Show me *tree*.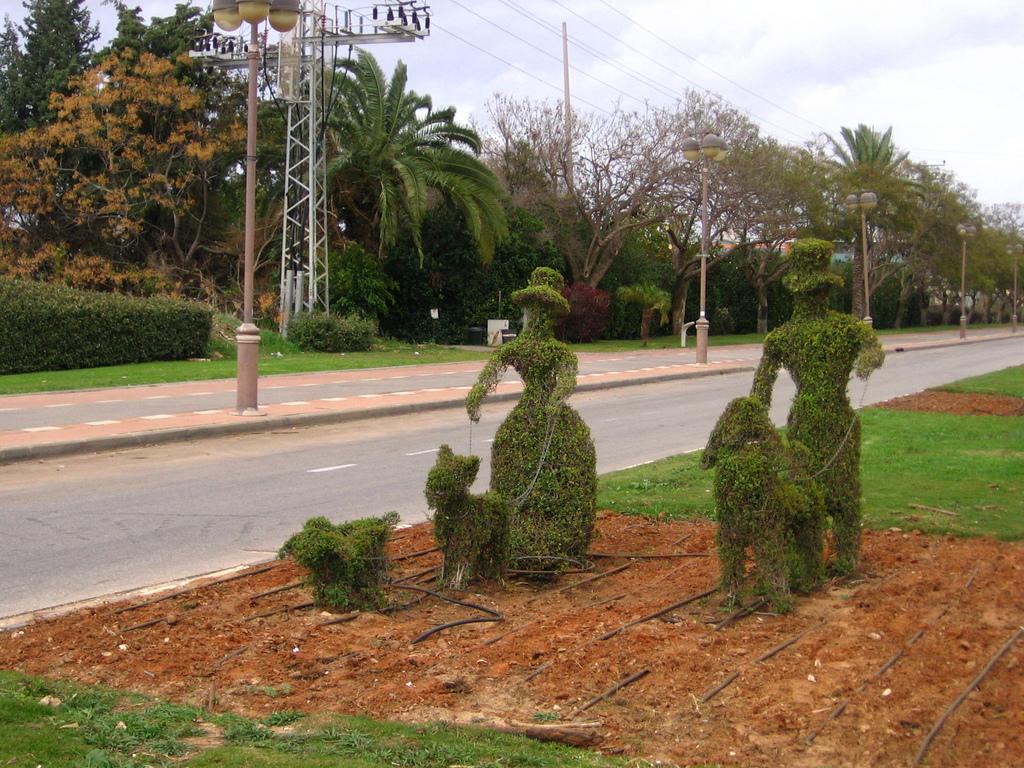
*tree* is here: rect(875, 153, 978, 327).
